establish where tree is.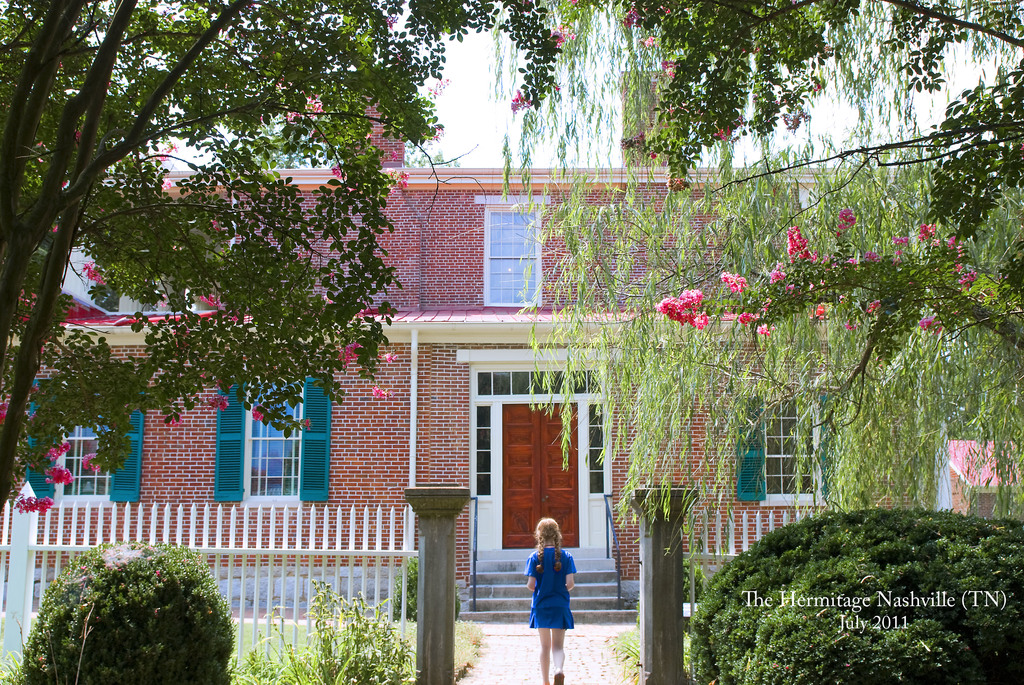
Established at box=[564, 0, 1023, 684].
